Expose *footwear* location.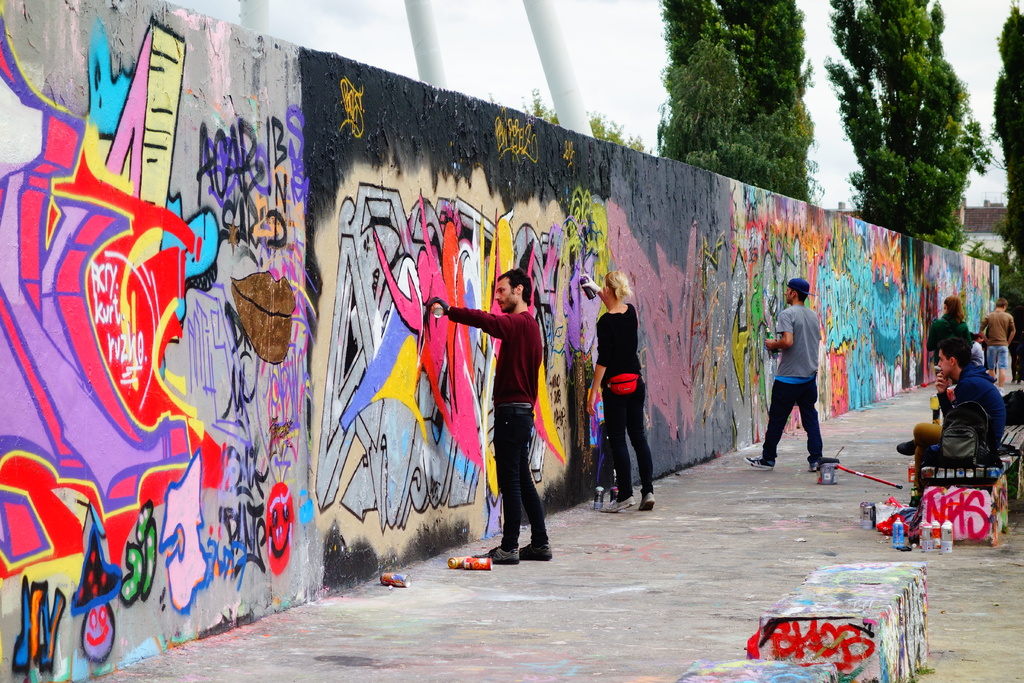
Exposed at Rect(735, 457, 778, 478).
